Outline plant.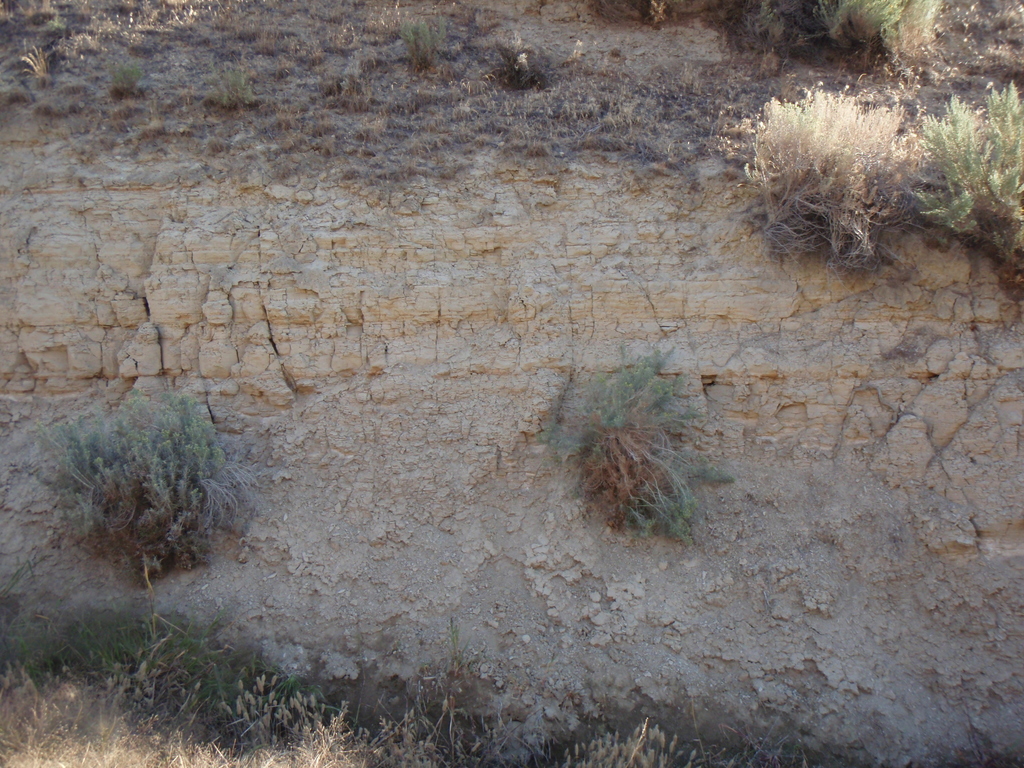
Outline: bbox(191, 53, 250, 108).
